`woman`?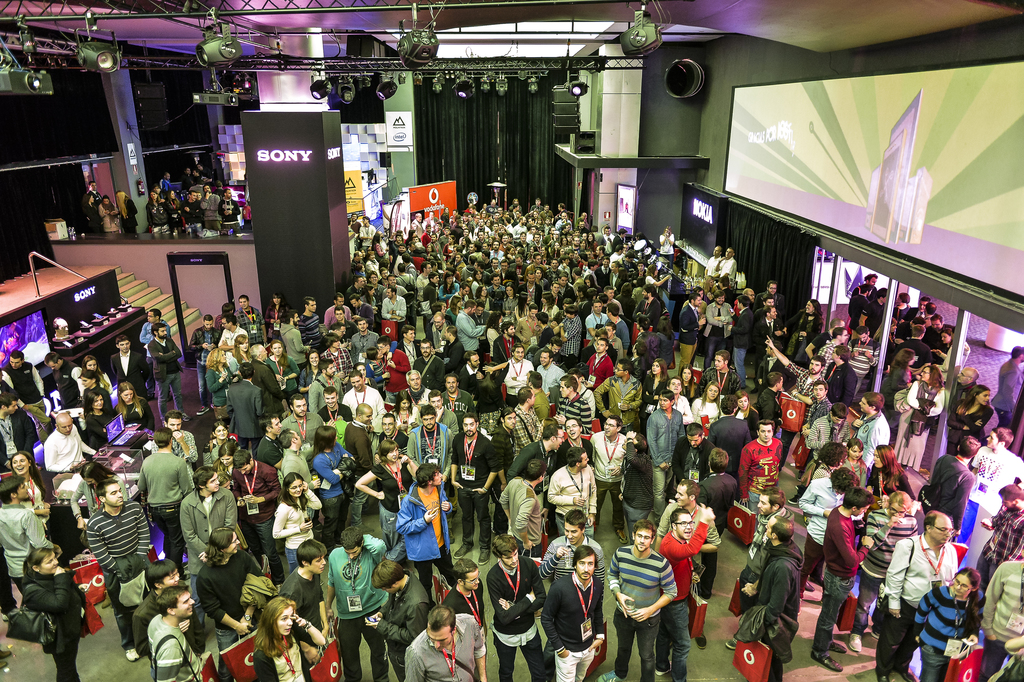
detection(199, 425, 232, 465)
